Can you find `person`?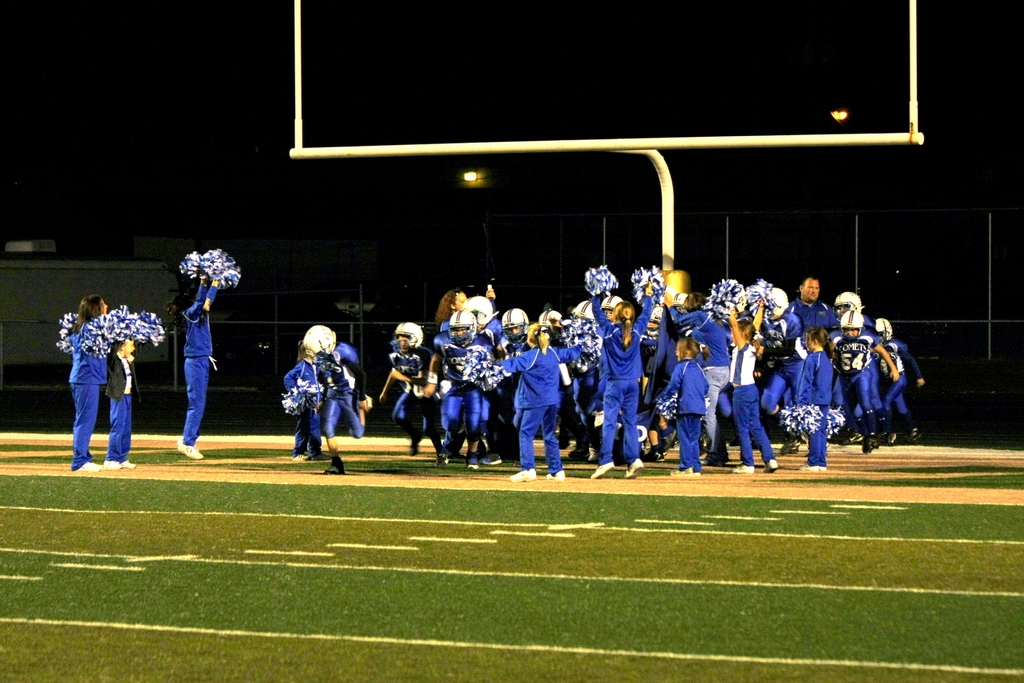
Yes, bounding box: 380, 318, 453, 457.
